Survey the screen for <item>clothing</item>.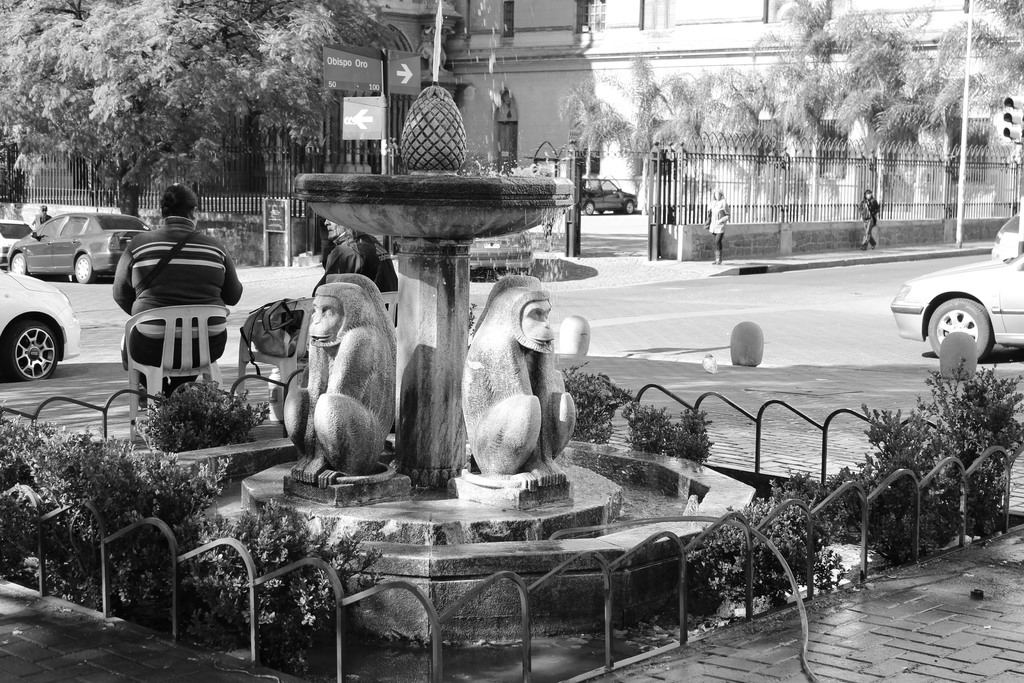
Survey found: region(116, 222, 232, 420).
